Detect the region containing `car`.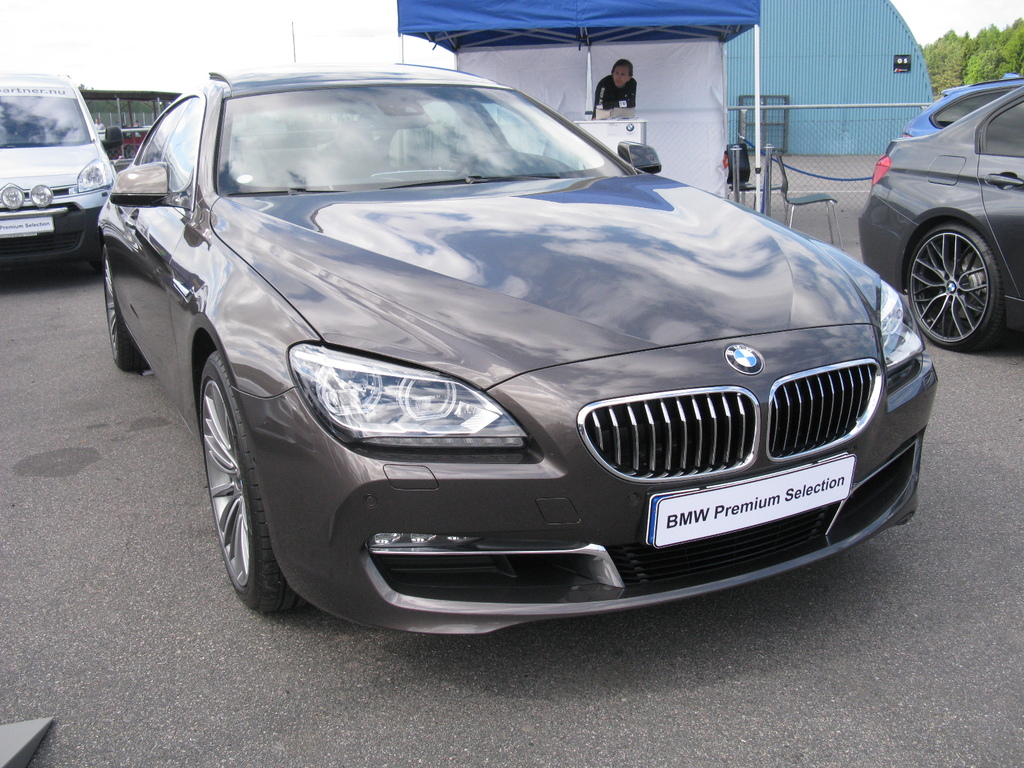
Rect(856, 82, 1023, 351).
